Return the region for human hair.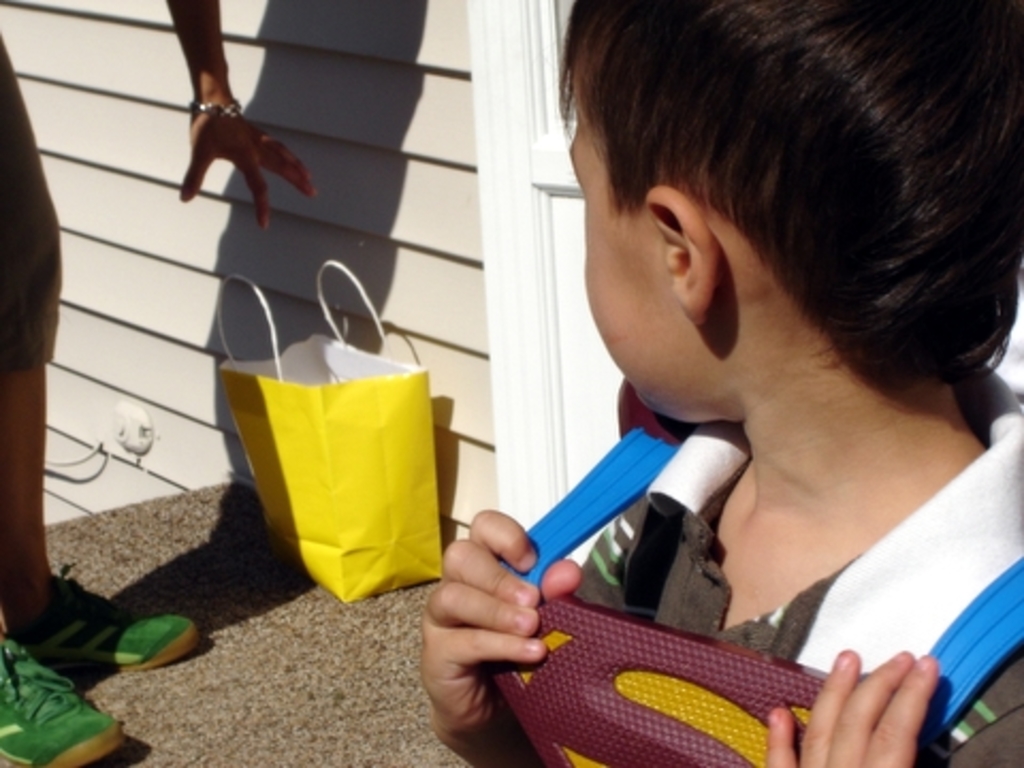
[left=591, top=0, right=1013, bottom=425].
